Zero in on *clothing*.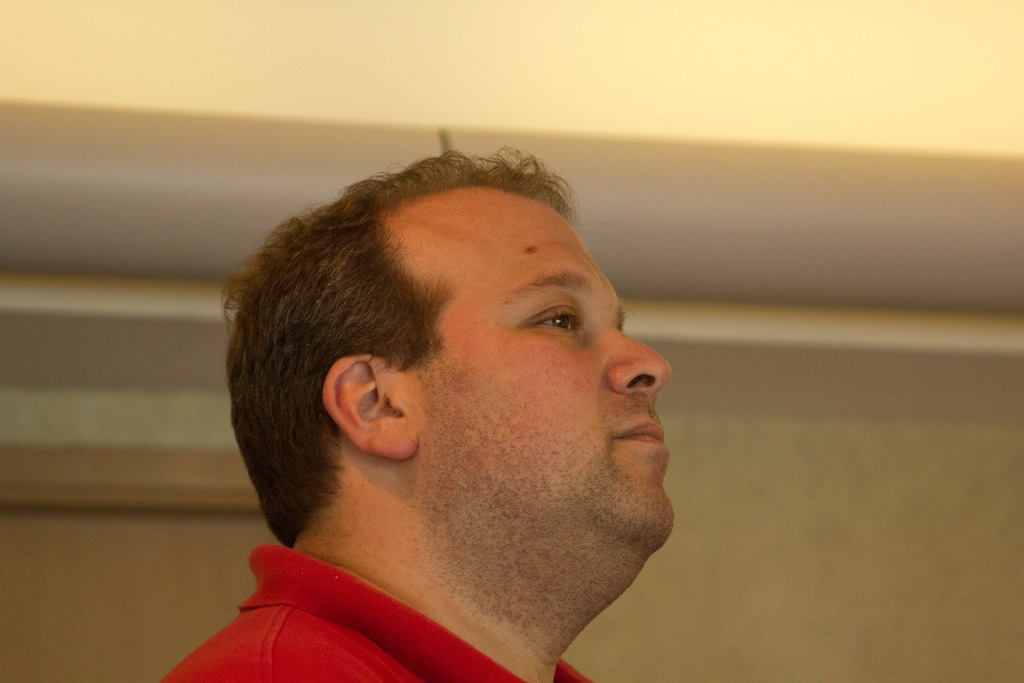
Zeroed in: rect(207, 552, 531, 668).
